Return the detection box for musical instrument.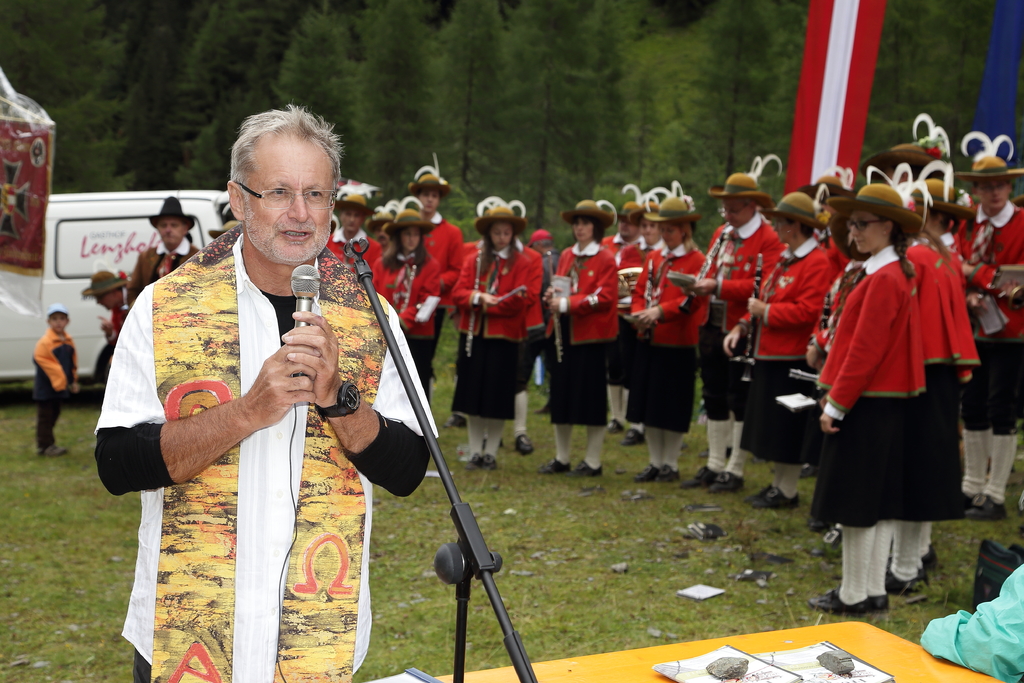
<bbox>400, 265, 417, 331</bbox>.
